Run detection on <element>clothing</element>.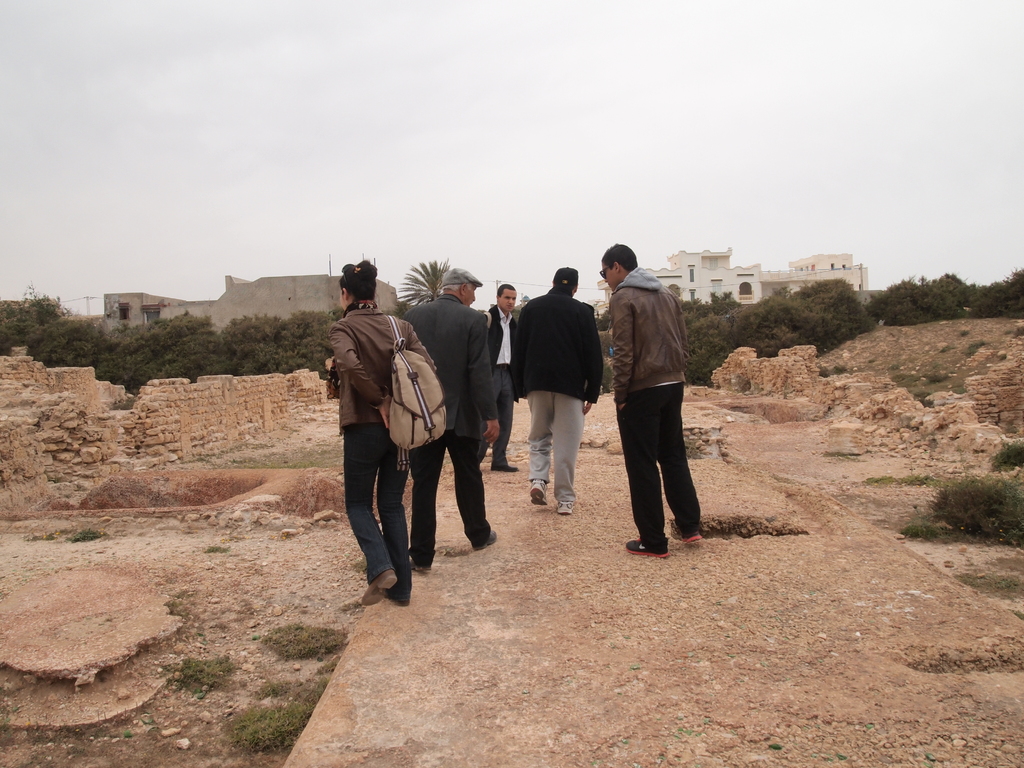
Result: (474, 291, 527, 460).
